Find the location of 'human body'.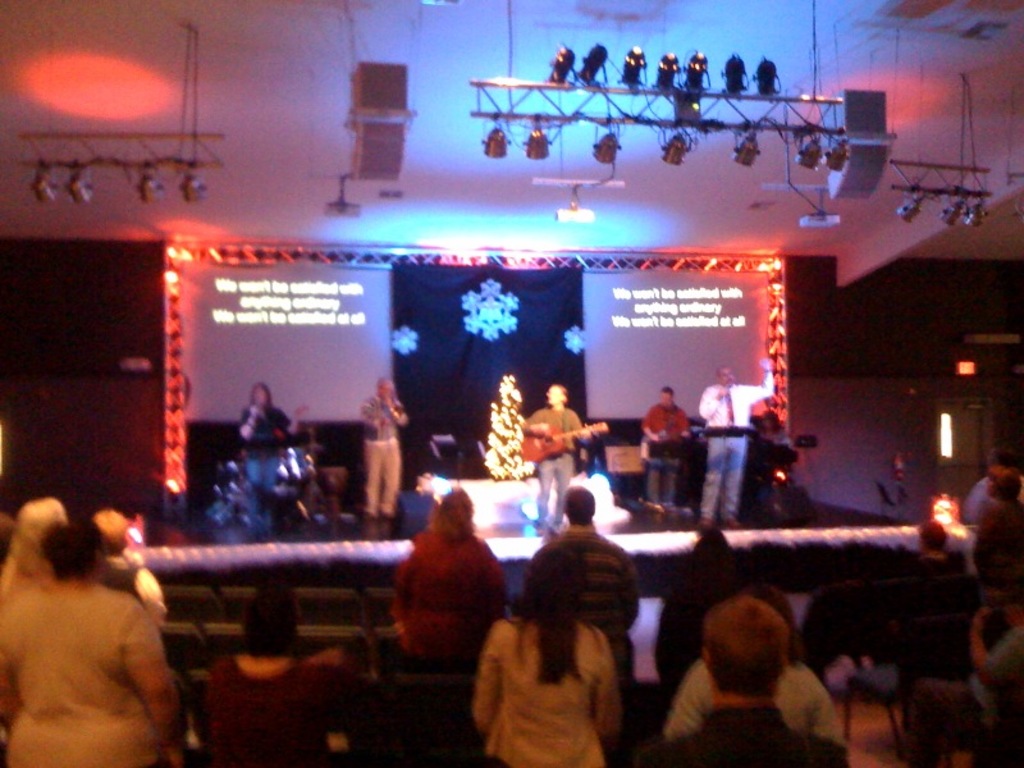
Location: <box>388,531,508,671</box>.
